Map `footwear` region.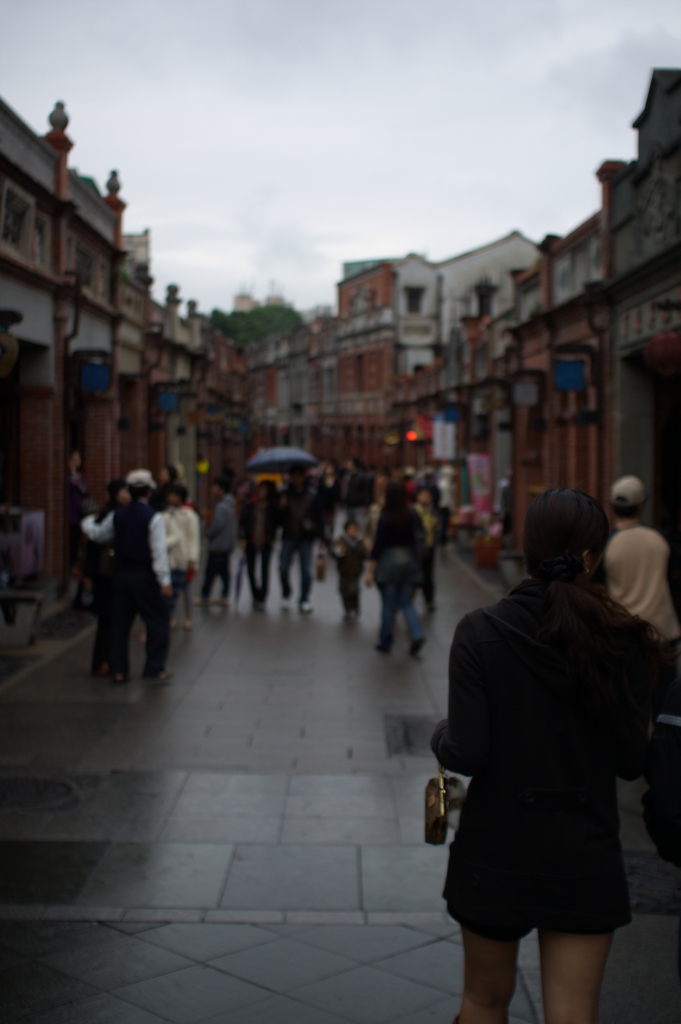
Mapped to box(192, 590, 204, 609).
